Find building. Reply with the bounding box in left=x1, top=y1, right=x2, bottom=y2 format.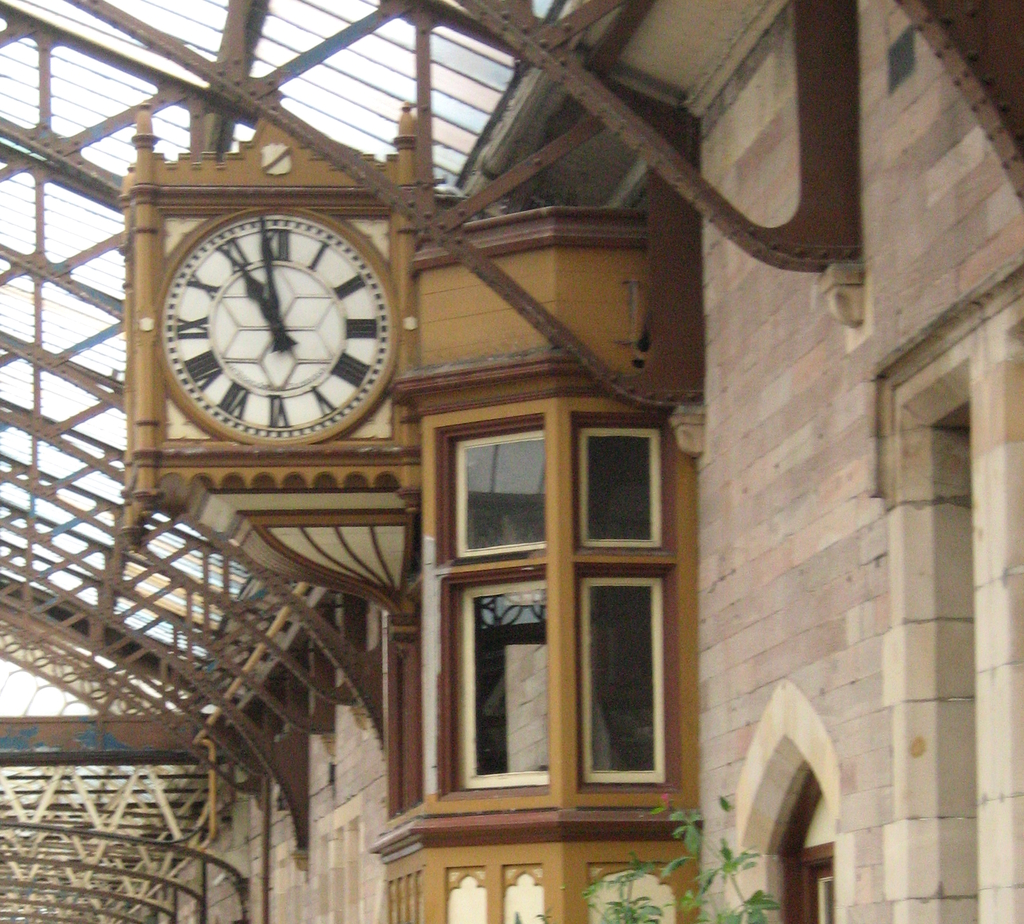
left=0, top=0, right=1023, bottom=923.
